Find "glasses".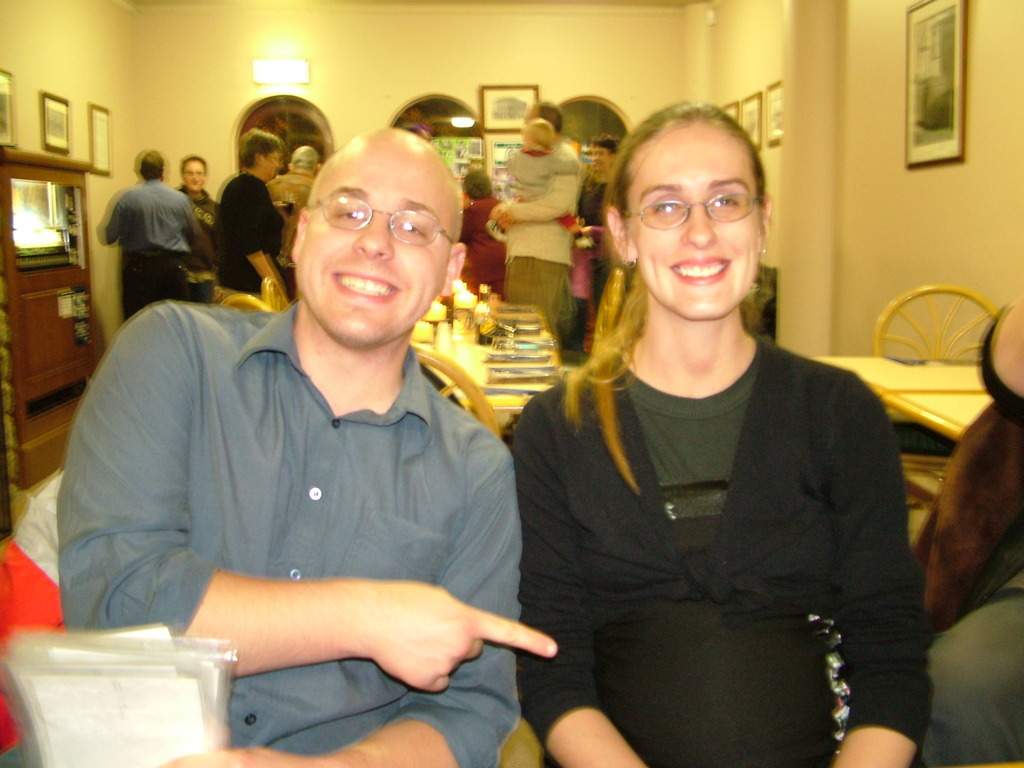
bbox(625, 178, 767, 233).
